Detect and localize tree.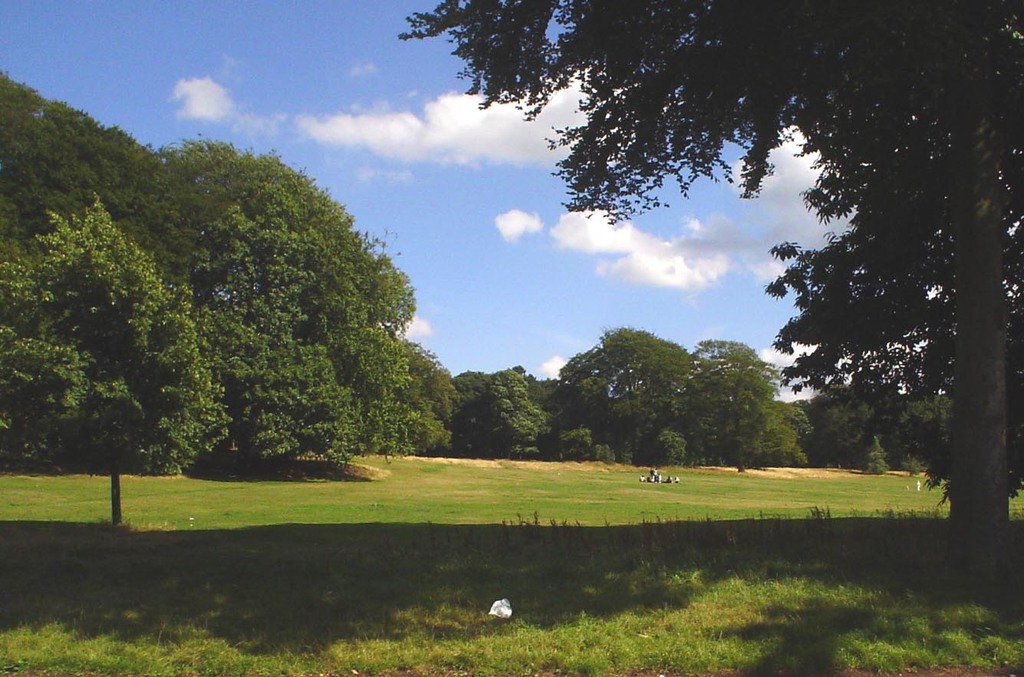
Localized at box=[0, 73, 400, 483].
